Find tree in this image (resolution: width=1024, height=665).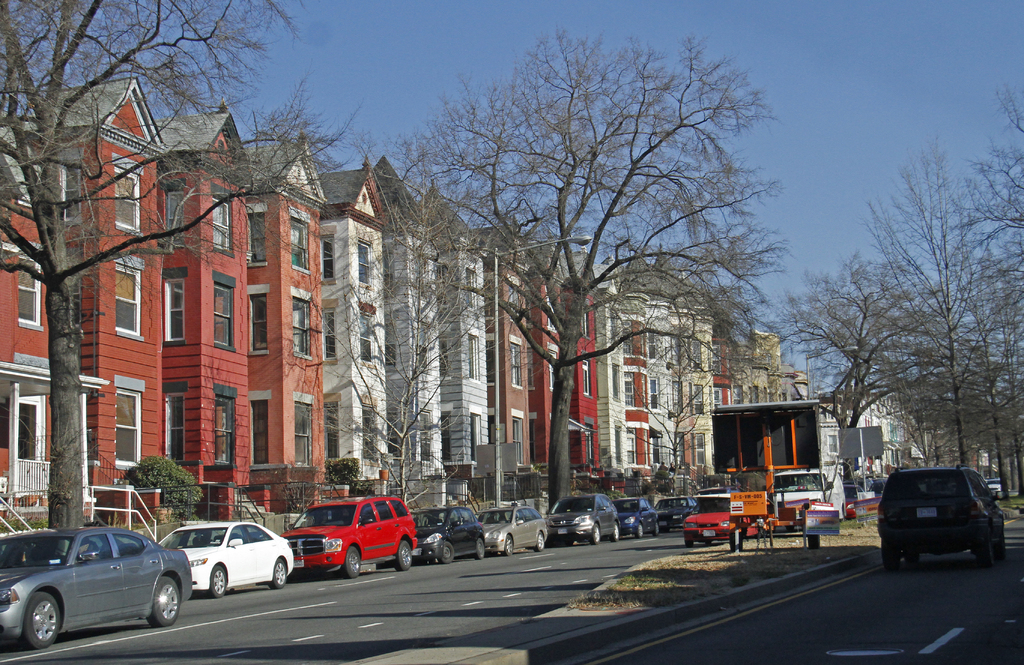
[left=381, top=20, right=784, bottom=513].
